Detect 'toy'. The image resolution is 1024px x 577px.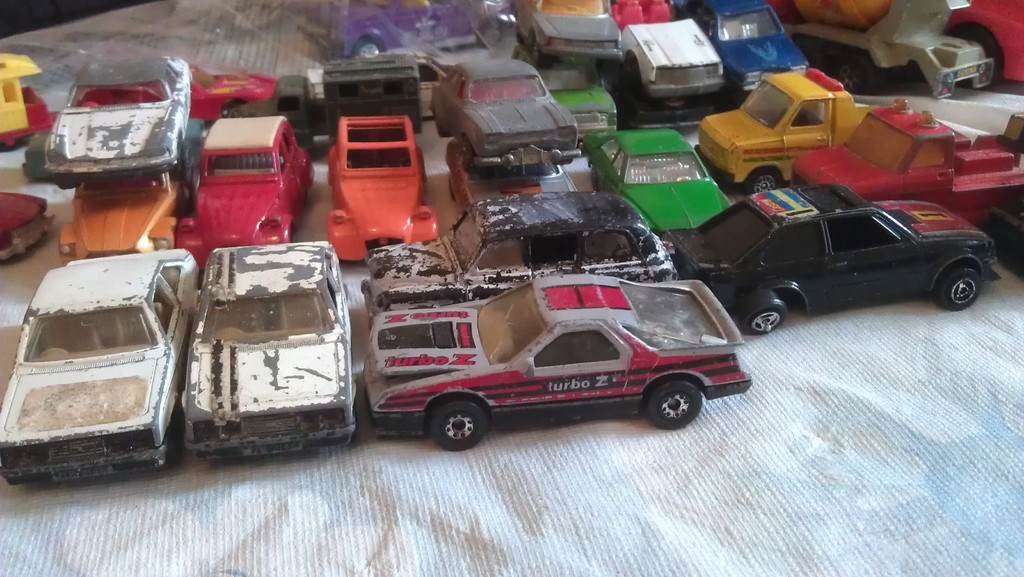
bbox=(181, 240, 357, 455).
